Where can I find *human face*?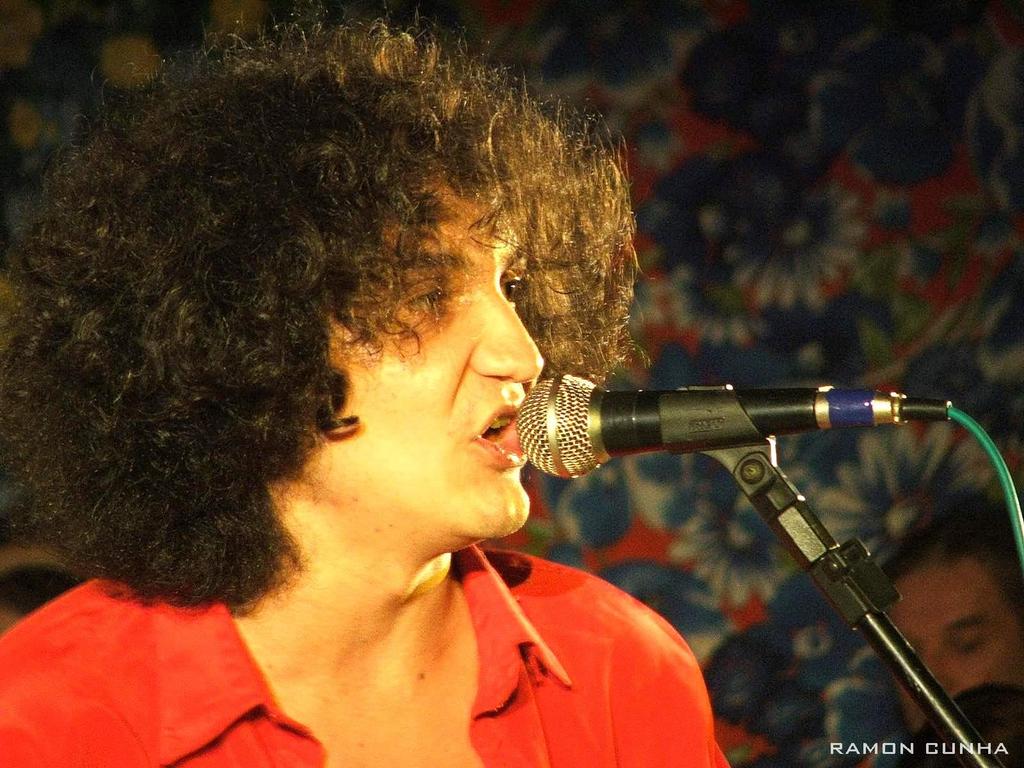
You can find it at [x1=300, y1=170, x2=545, y2=540].
